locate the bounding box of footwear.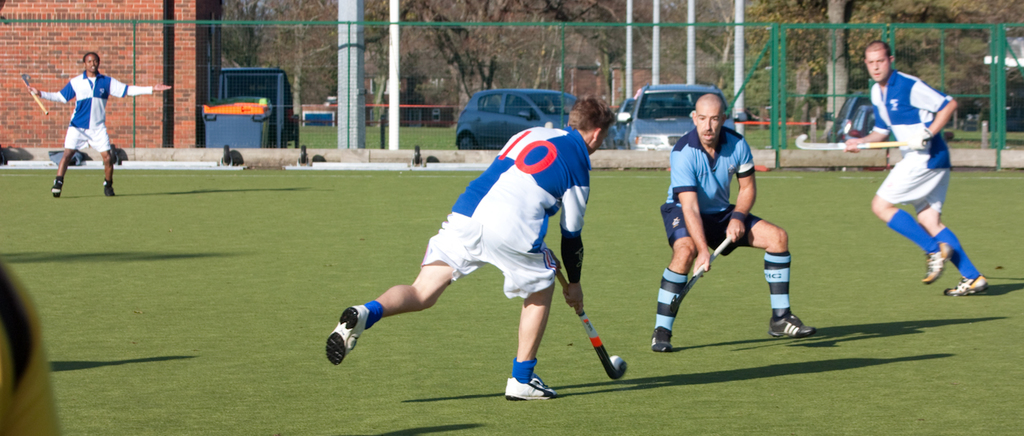
Bounding box: locate(653, 325, 677, 350).
